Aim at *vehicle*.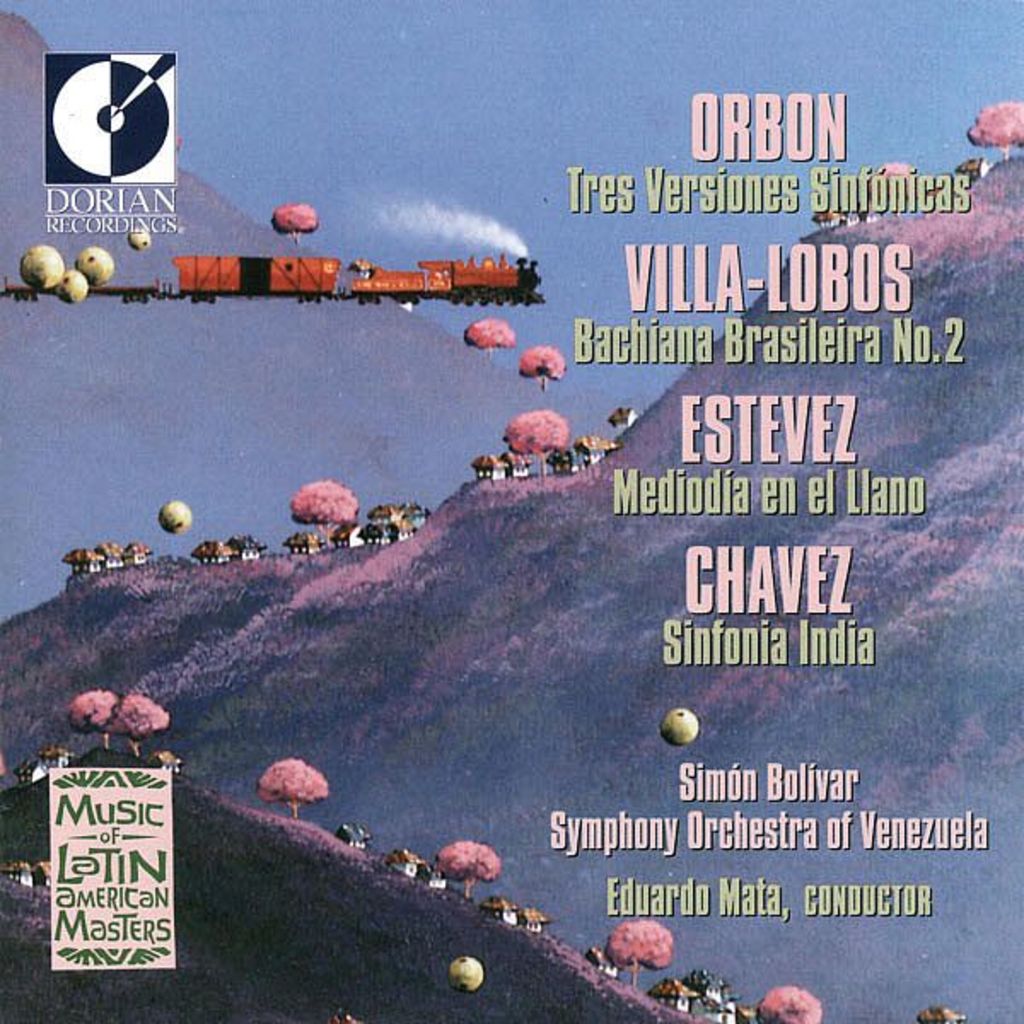
Aimed at 0/244/546/311.
